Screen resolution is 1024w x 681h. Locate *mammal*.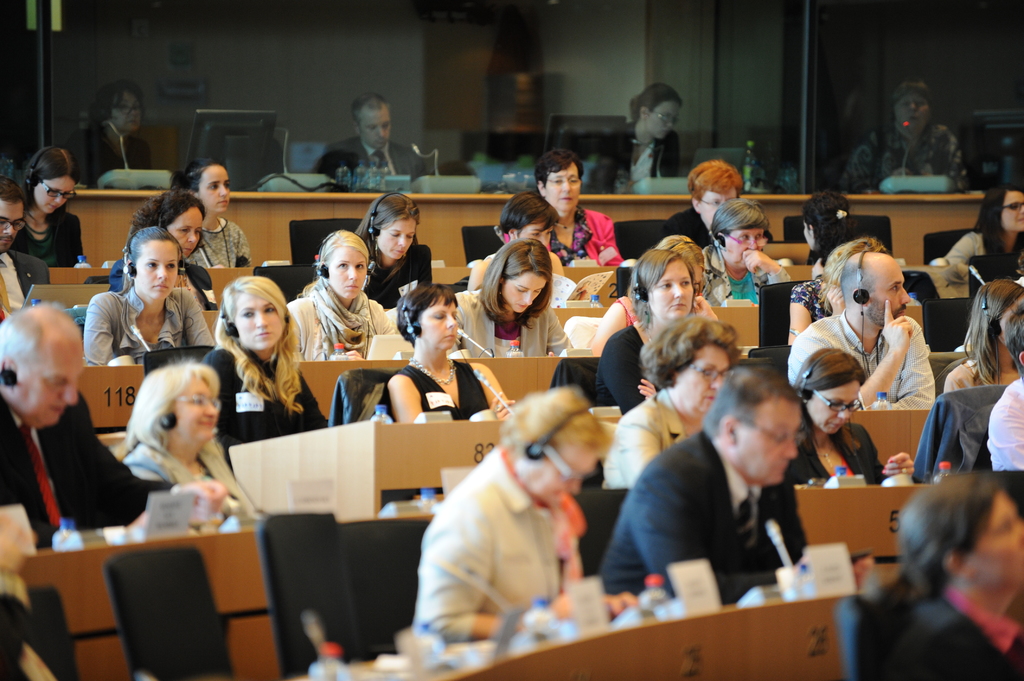
535, 146, 631, 269.
